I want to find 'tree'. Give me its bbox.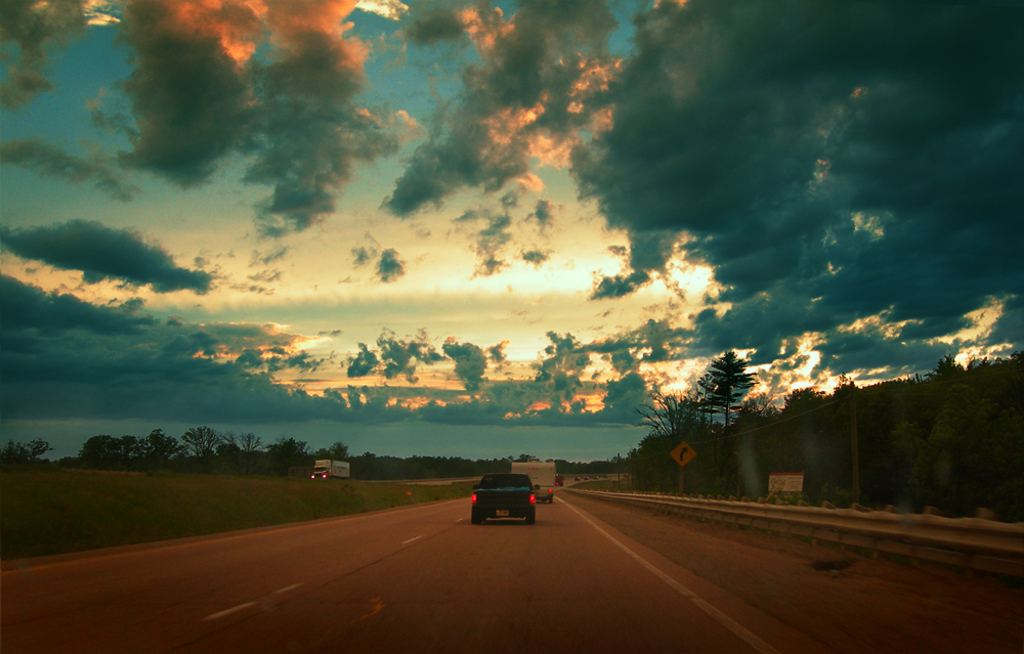
Rect(87, 425, 128, 473).
